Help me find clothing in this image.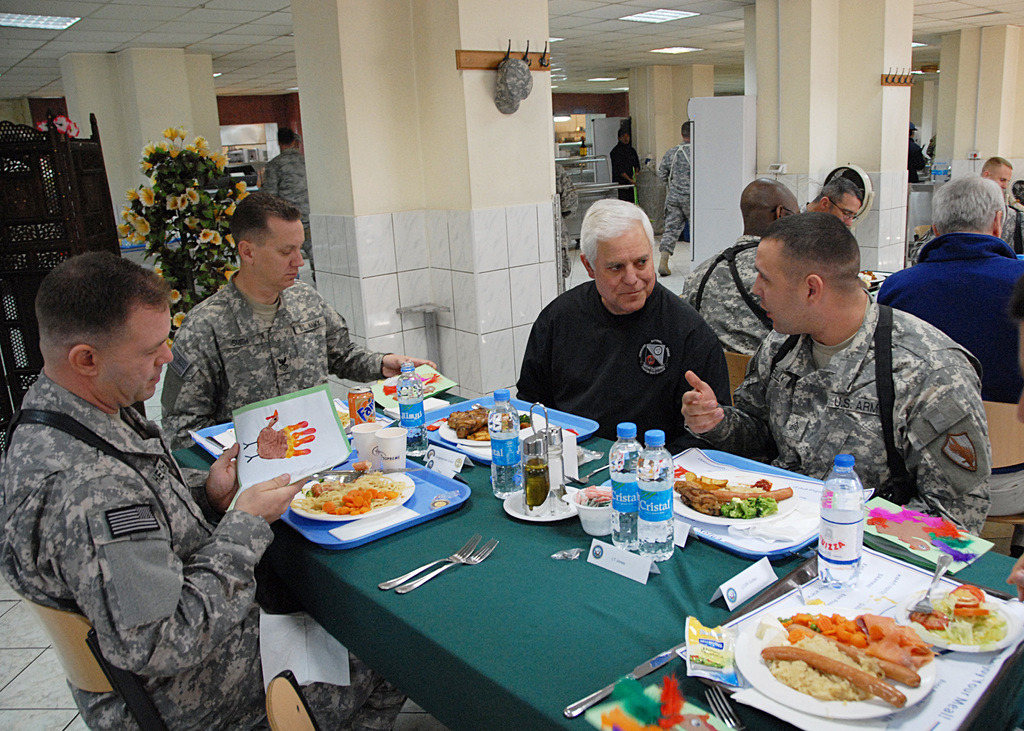
Found it: pyautogui.locateOnScreen(10, 316, 250, 718).
